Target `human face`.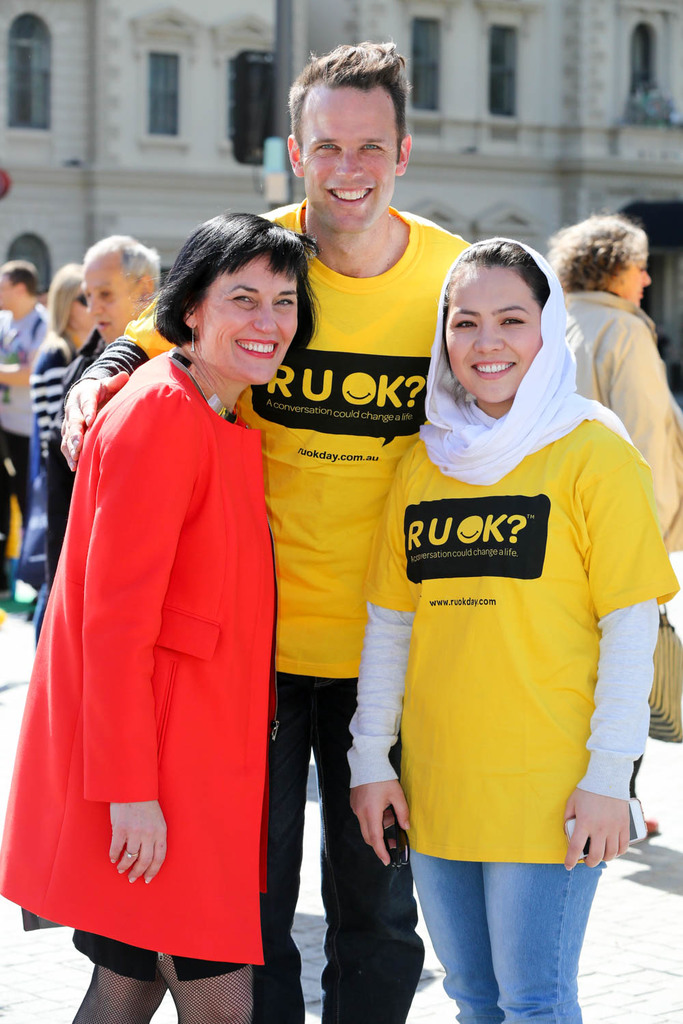
Target region: [443,261,543,398].
